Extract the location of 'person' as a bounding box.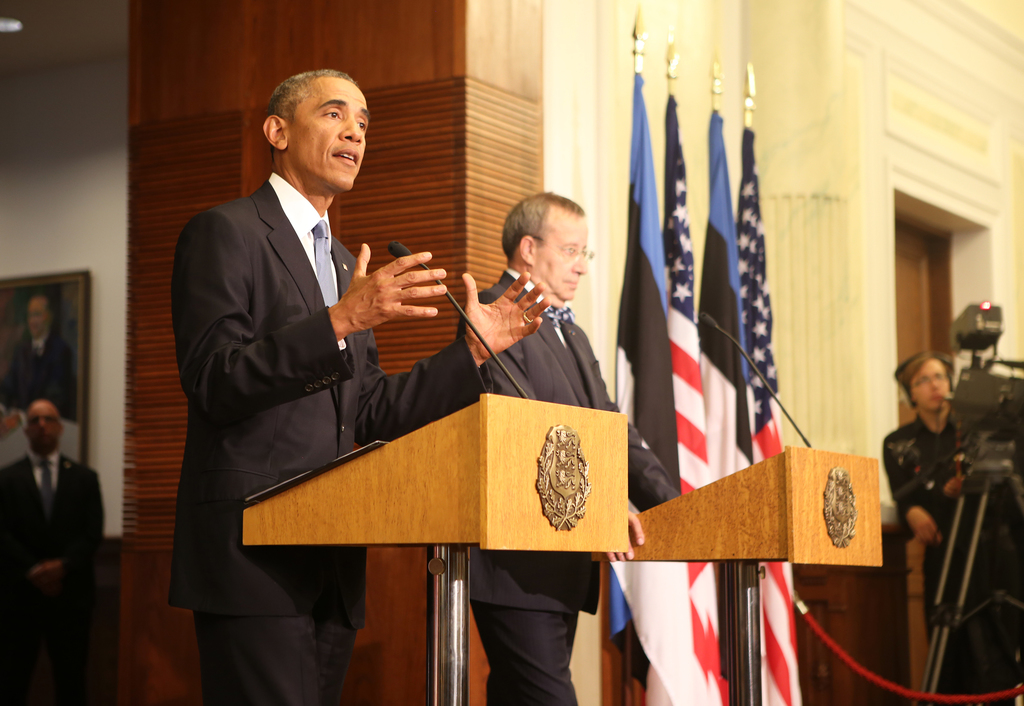
region(9, 295, 76, 413).
